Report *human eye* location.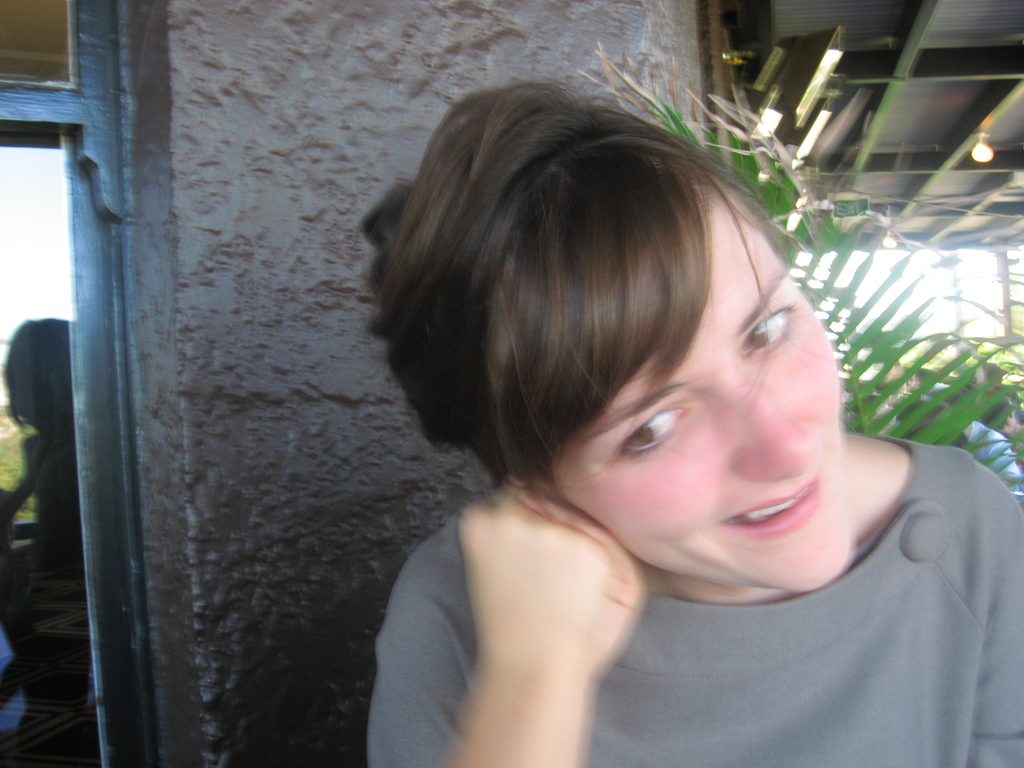
Report: 612,399,700,456.
